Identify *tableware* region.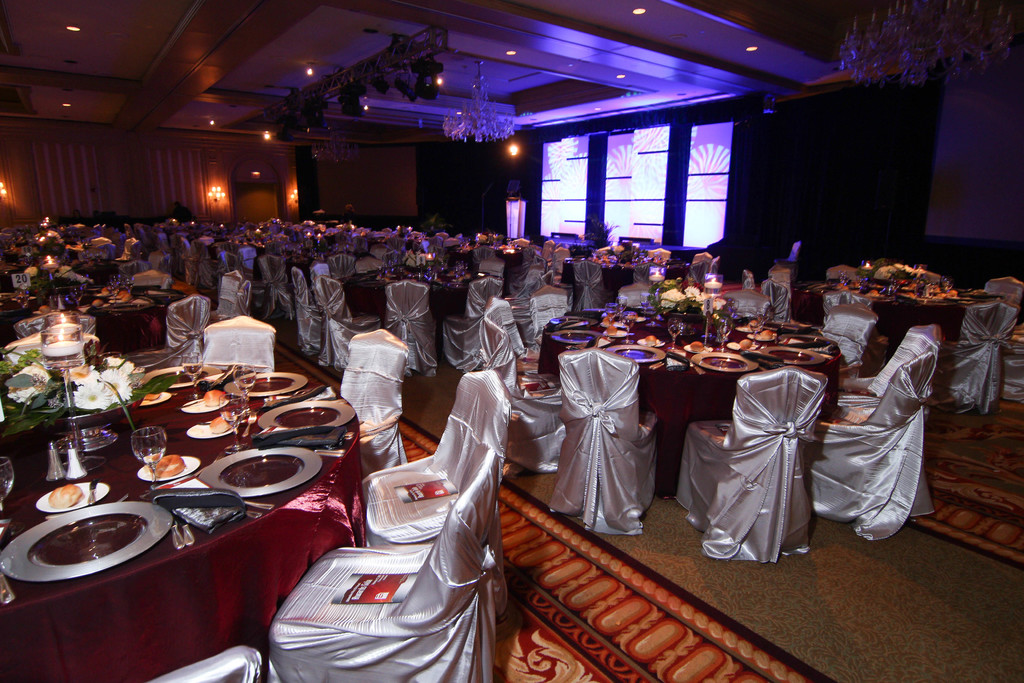
Region: [891,279,893,290].
